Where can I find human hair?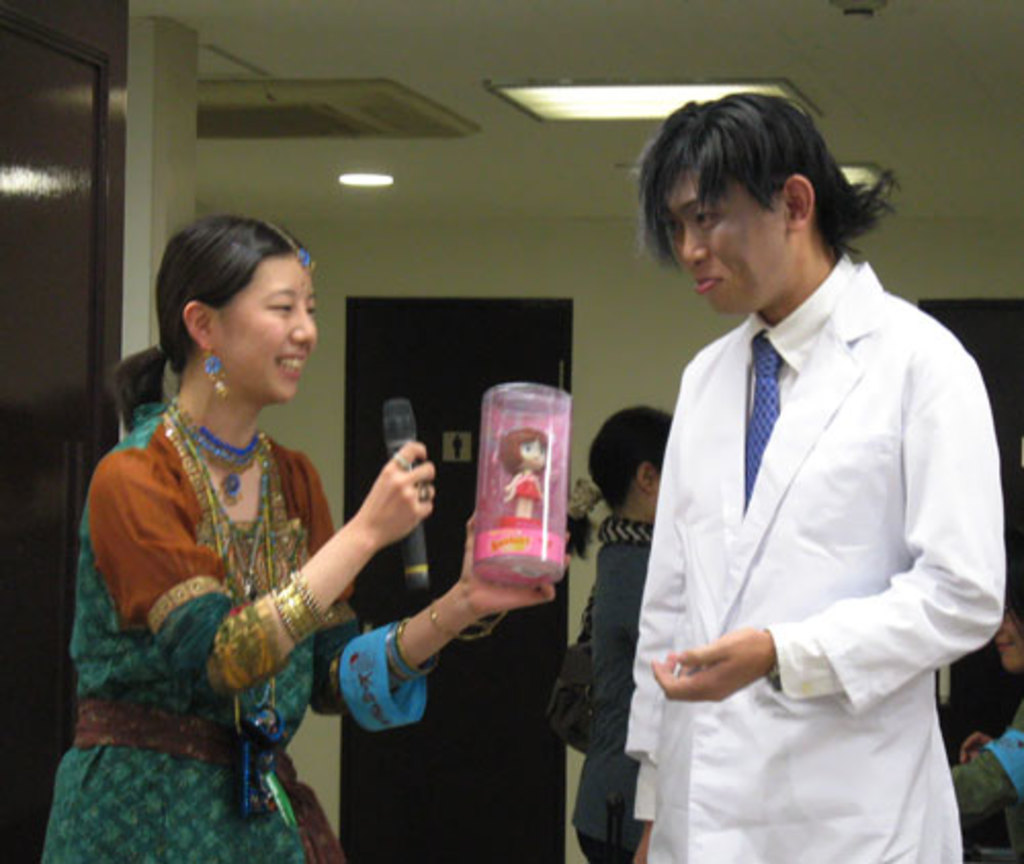
You can find it at locate(639, 96, 899, 264).
